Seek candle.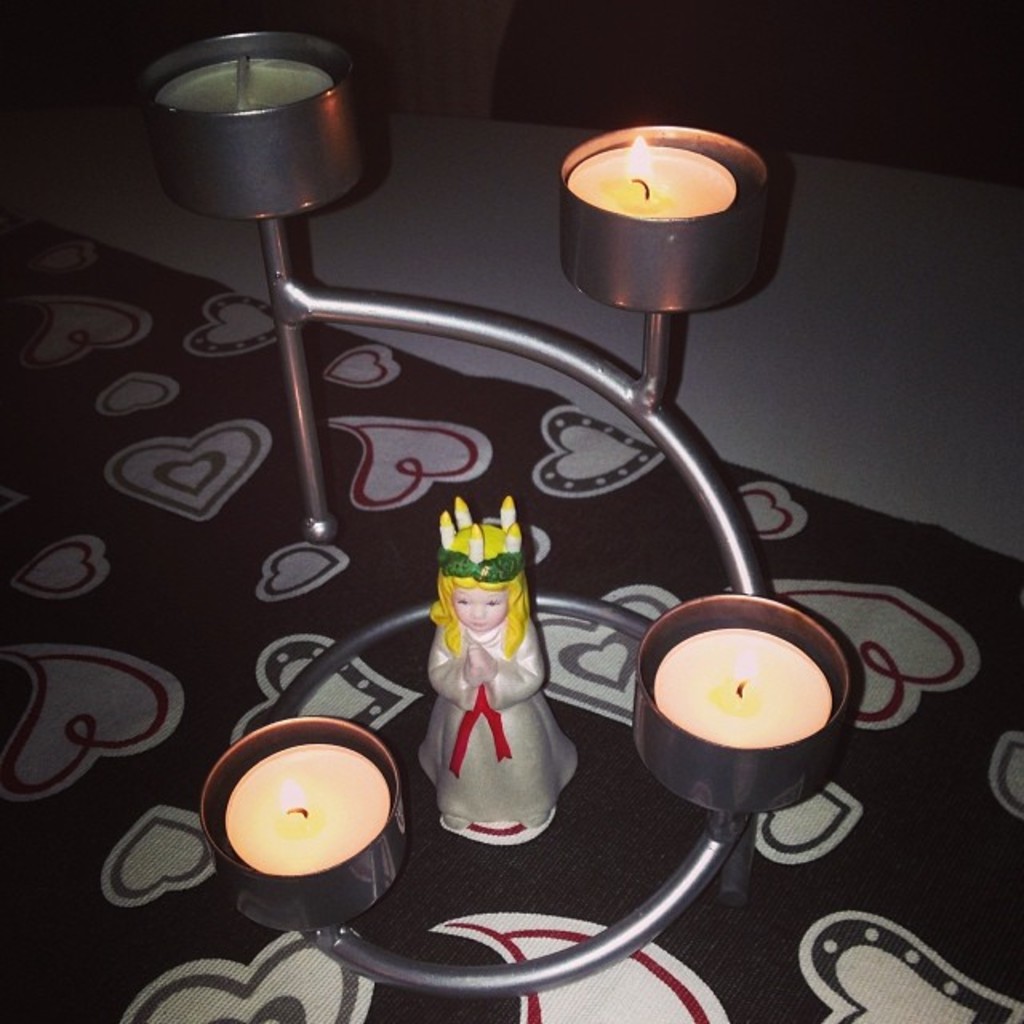
[left=141, top=27, right=358, bottom=213].
